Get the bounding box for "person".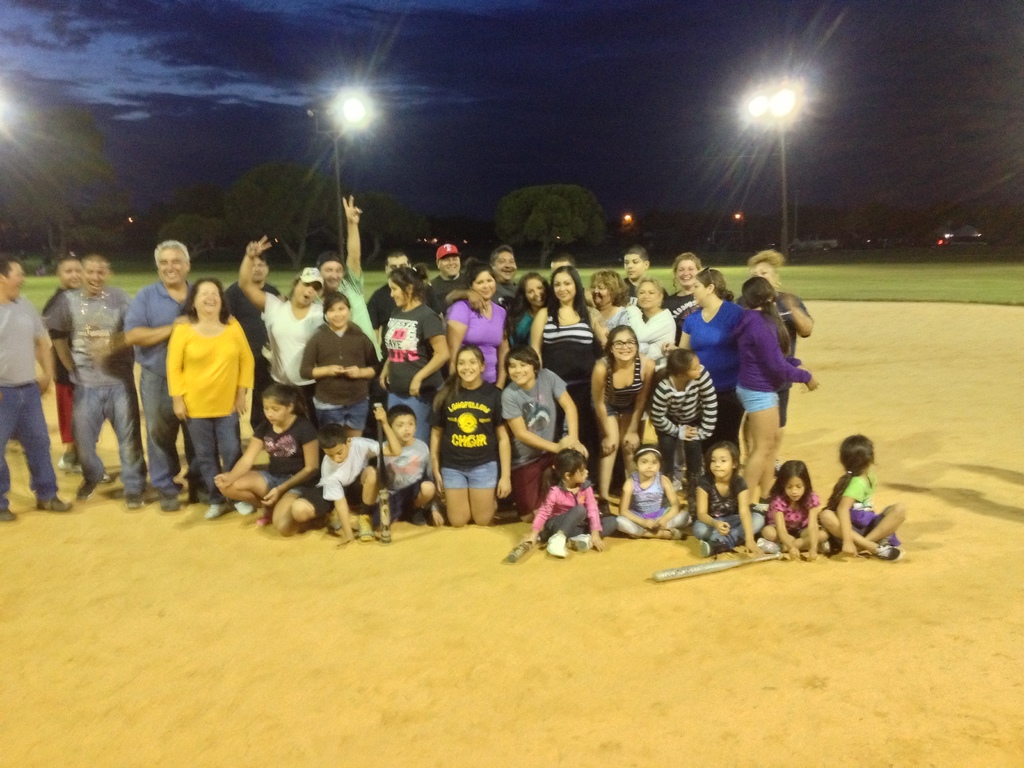
pyautogui.locateOnScreen(307, 195, 389, 394).
